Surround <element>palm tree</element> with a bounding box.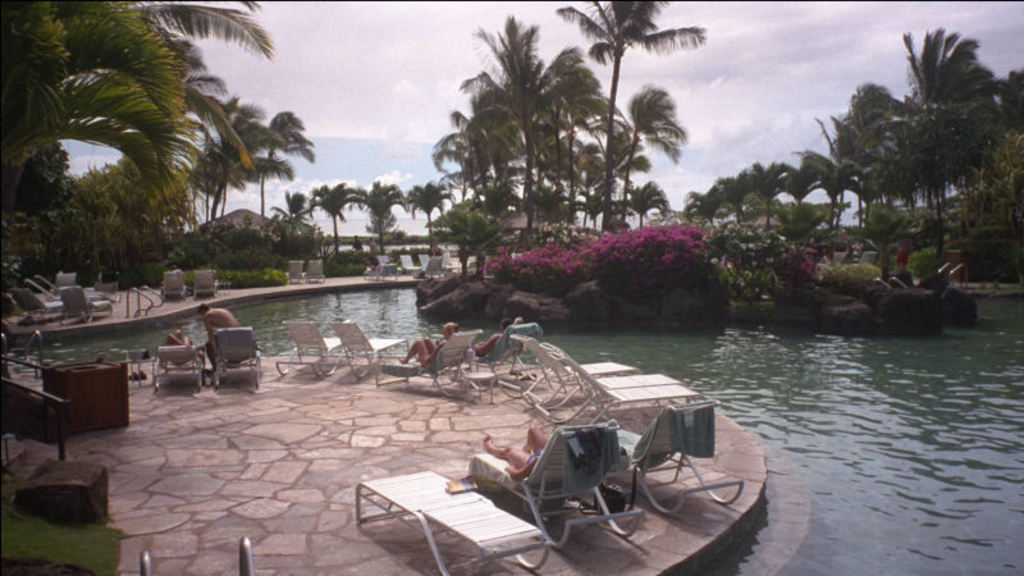
detection(306, 182, 355, 247).
